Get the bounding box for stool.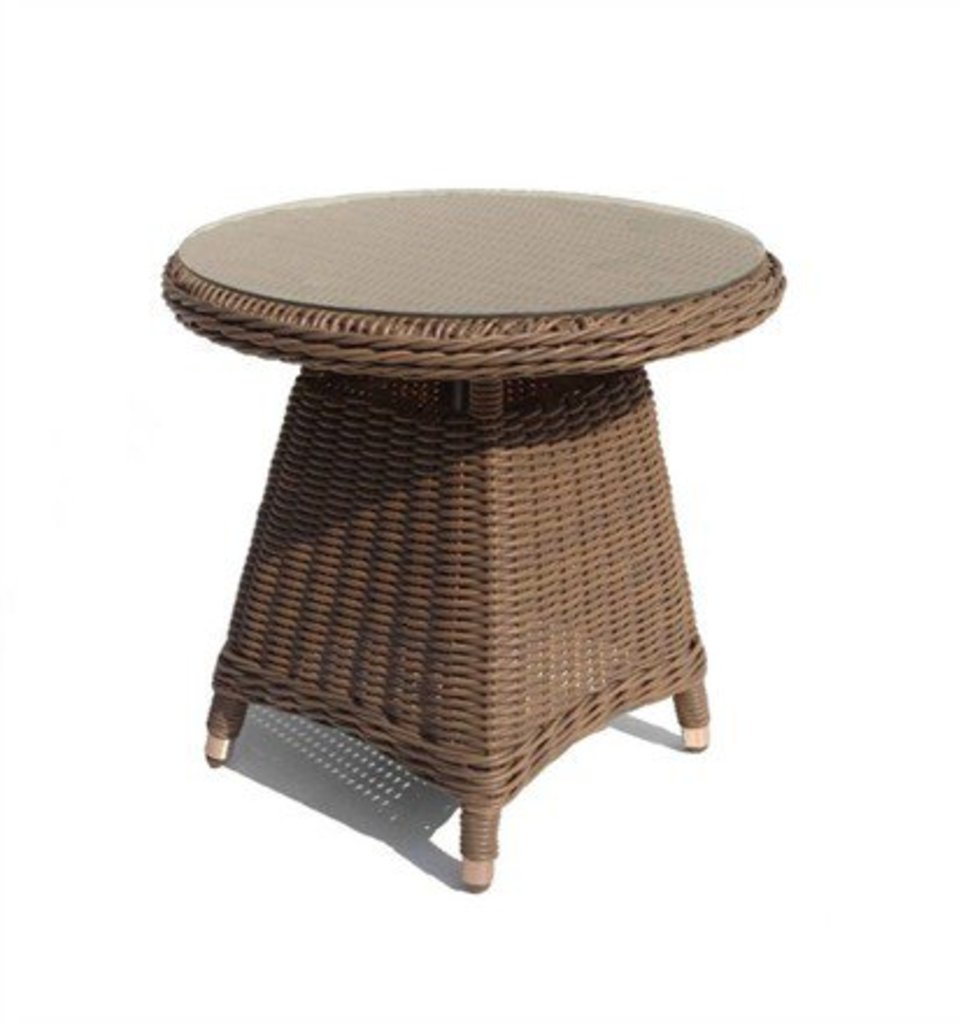
[left=163, top=179, right=782, bottom=891].
